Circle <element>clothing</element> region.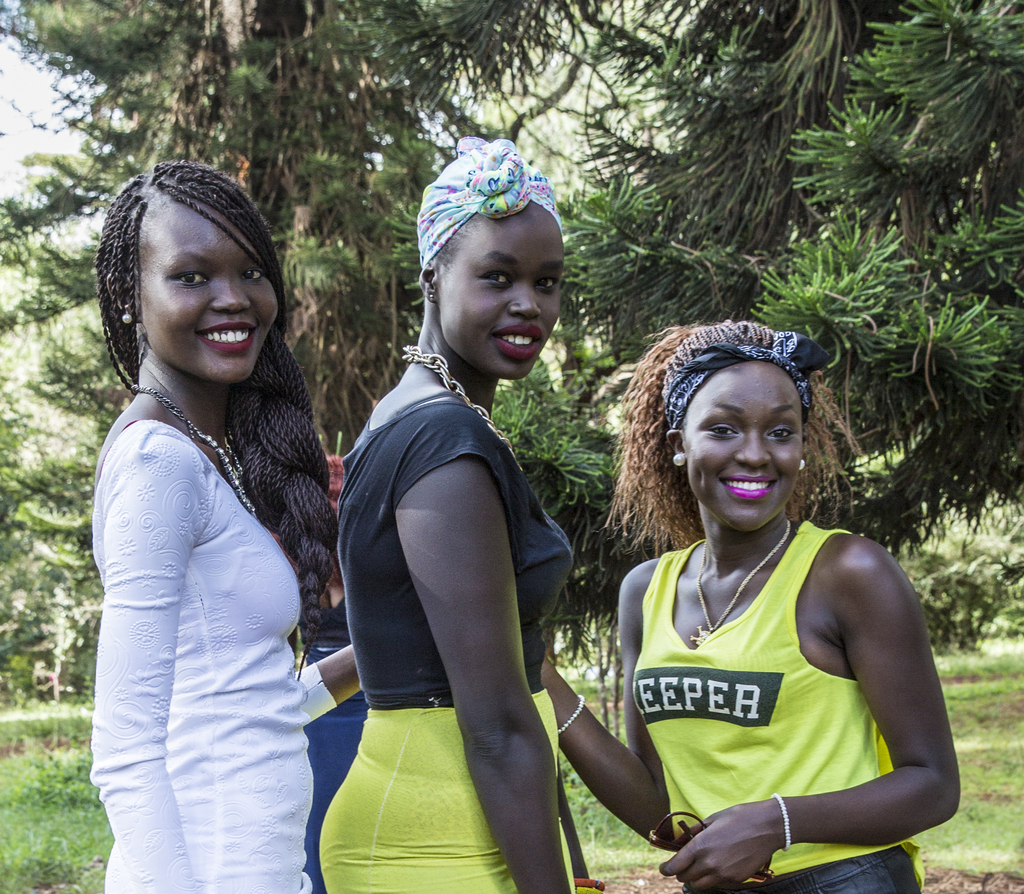
Region: (x1=298, y1=596, x2=365, y2=893).
